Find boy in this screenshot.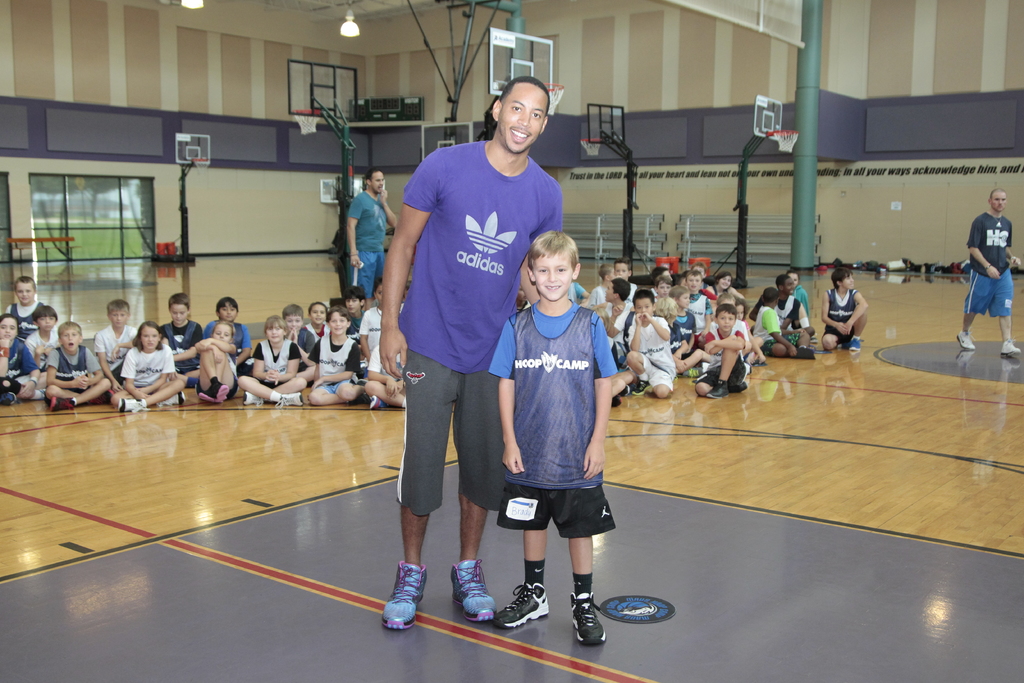
The bounding box for boy is x1=358 y1=277 x2=385 y2=370.
